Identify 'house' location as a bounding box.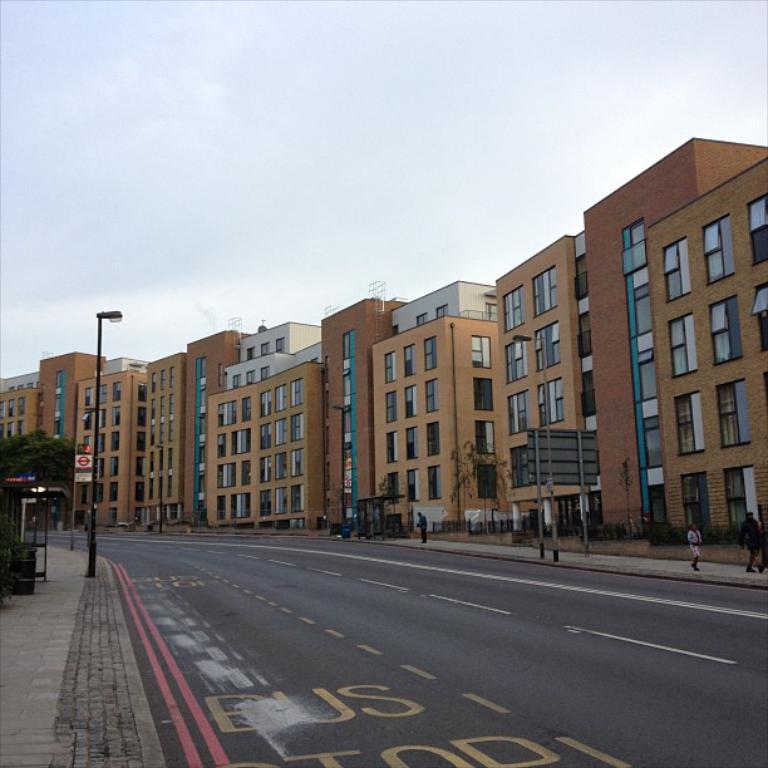
<box>207,389,257,531</box>.
